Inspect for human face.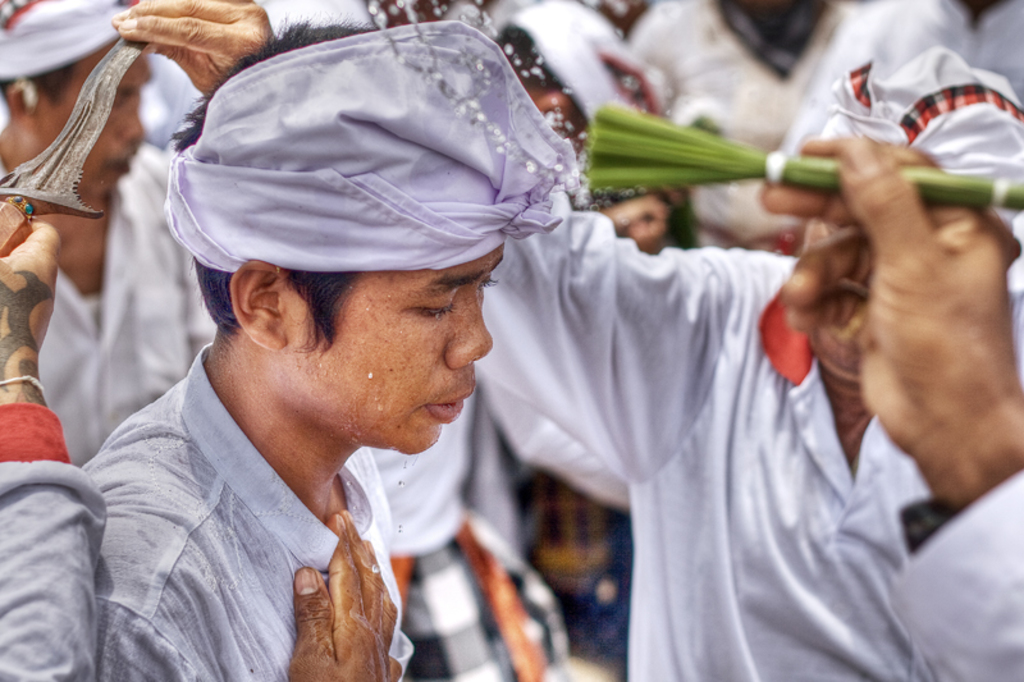
Inspection: left=284, top=239, right=508, bottom=454.
